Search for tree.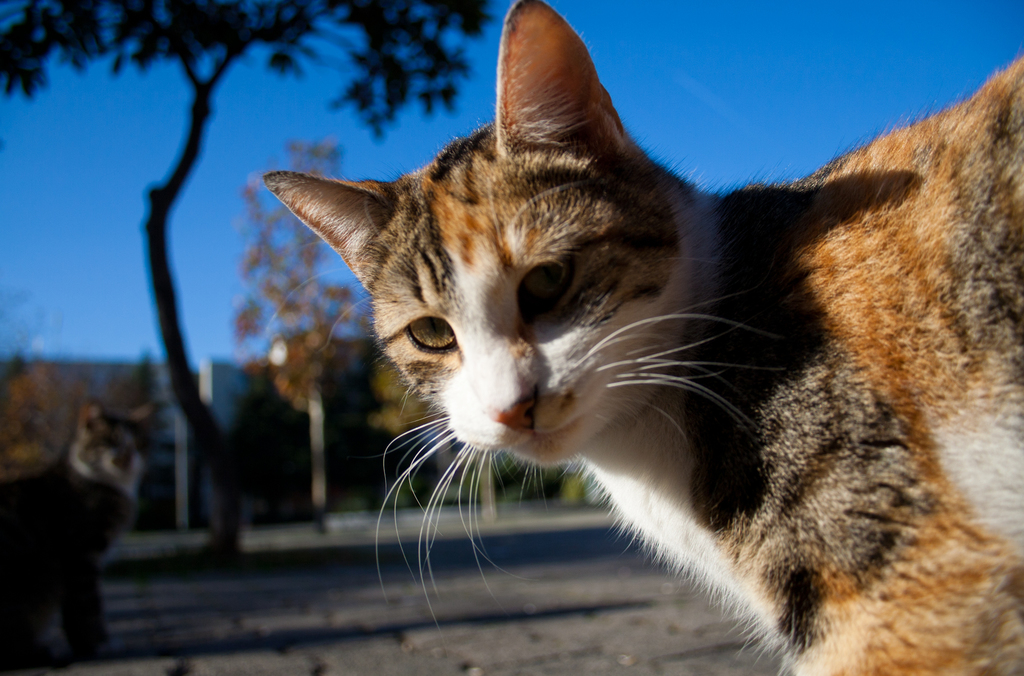
Found at 0, 281, 159, 490.
